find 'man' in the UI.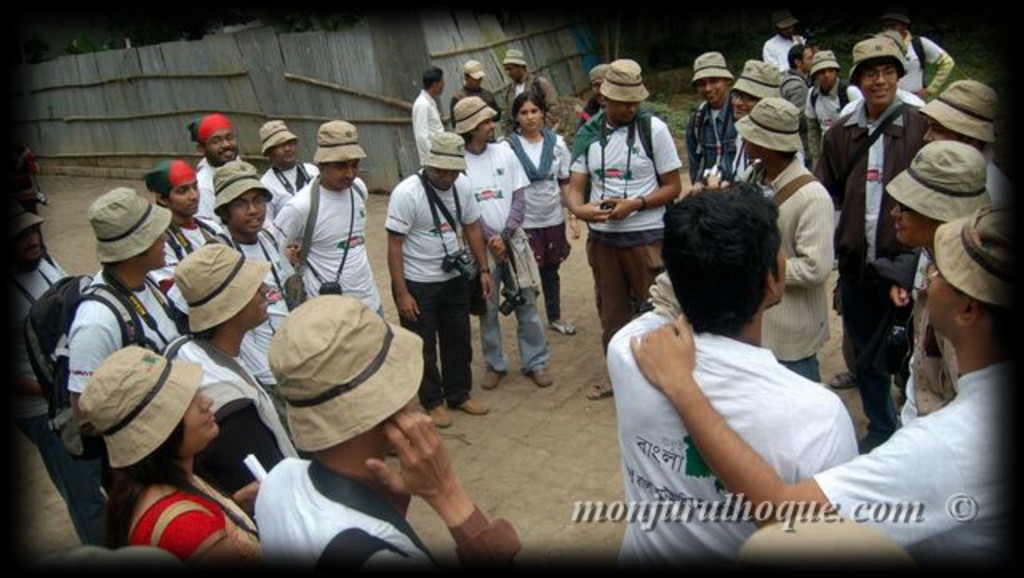
UI element at {"left": 493, "top": 50, "right": 571, "bottom": 149}.
